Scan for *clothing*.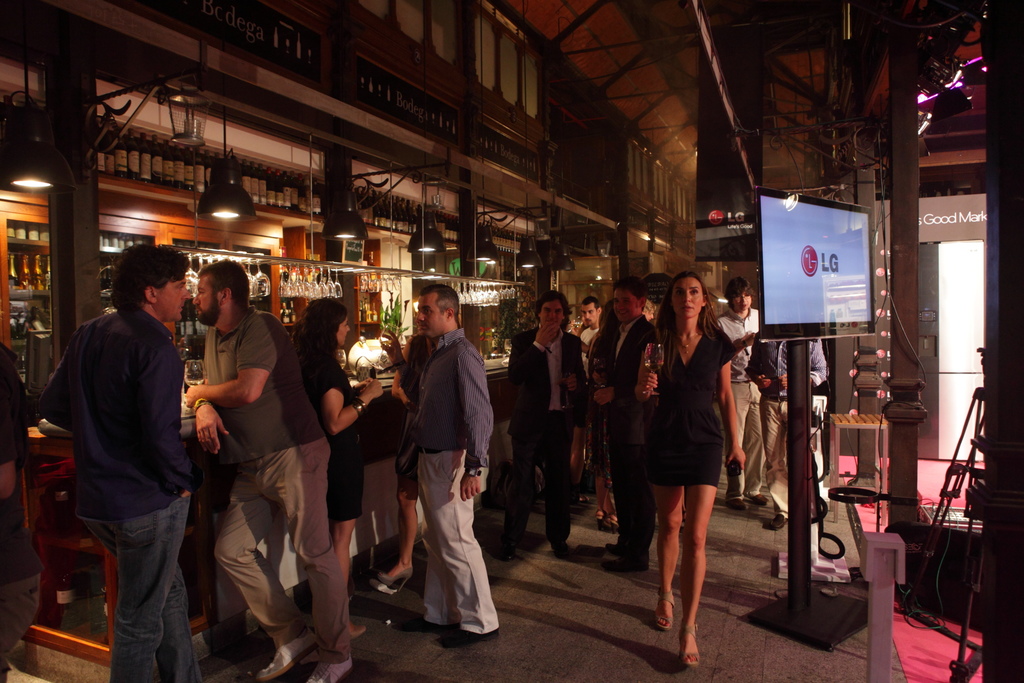
Scan result: Rect(389, 296, 490, 637).
